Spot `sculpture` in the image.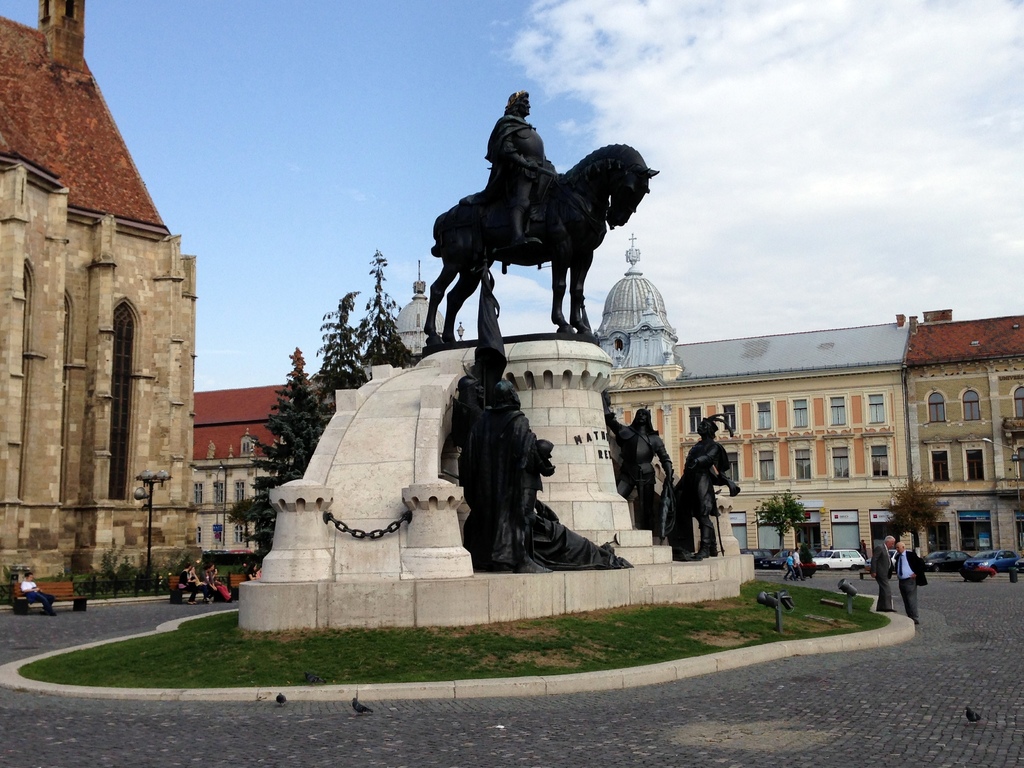
`sculpture` found at bbox(614, 389, 673, 528).
